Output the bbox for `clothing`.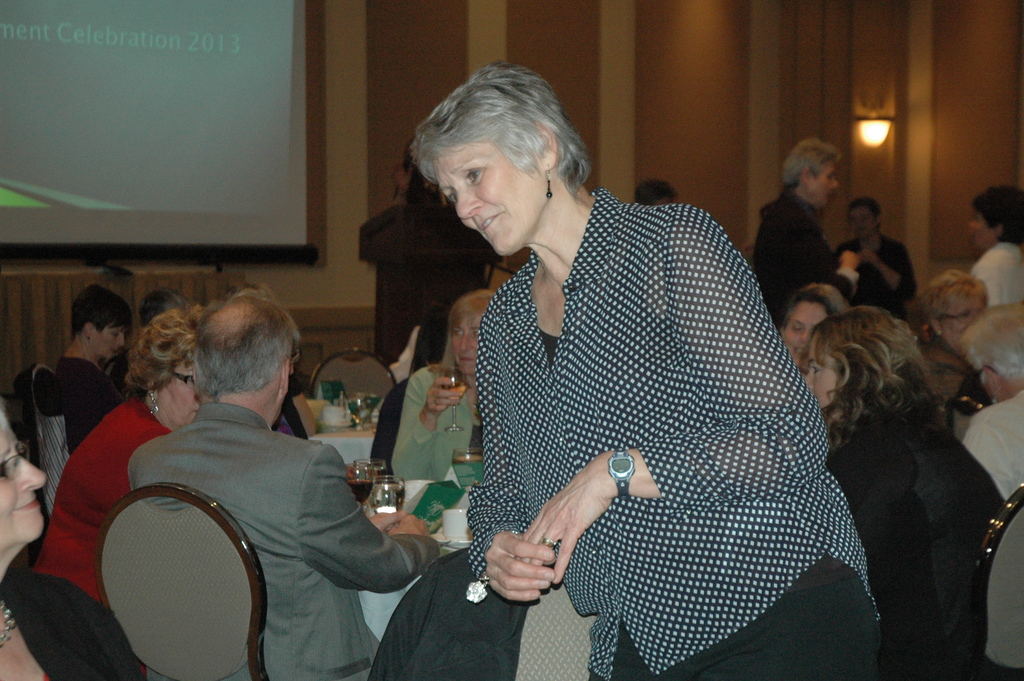
(left=964, top=385, right=1023, bottom=489).
